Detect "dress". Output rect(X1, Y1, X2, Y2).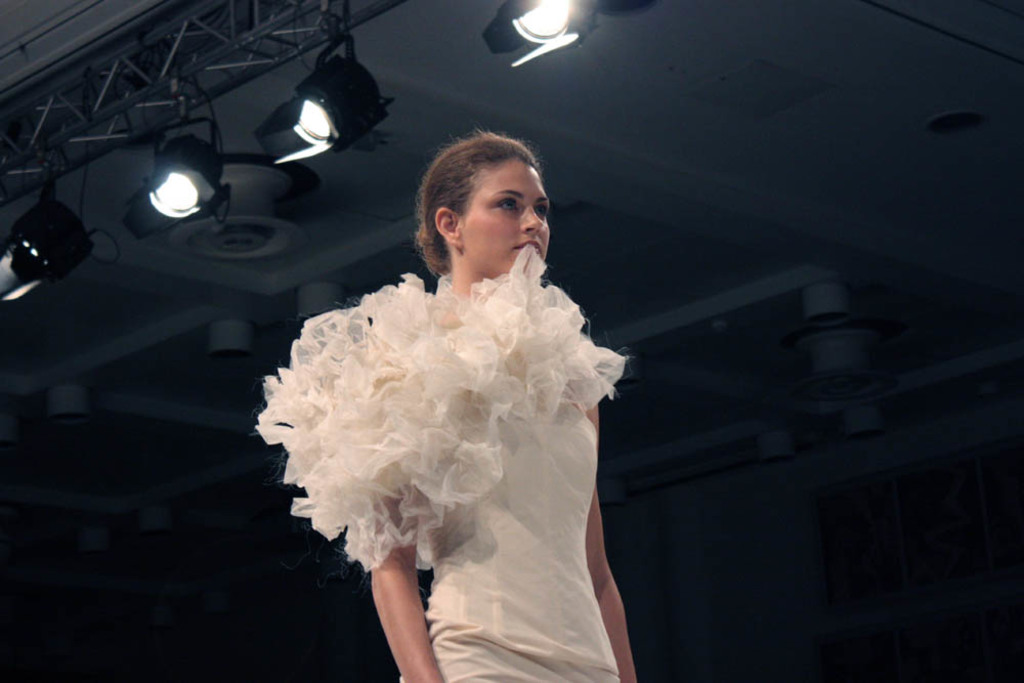
rect(254, 241, 627, 682).
